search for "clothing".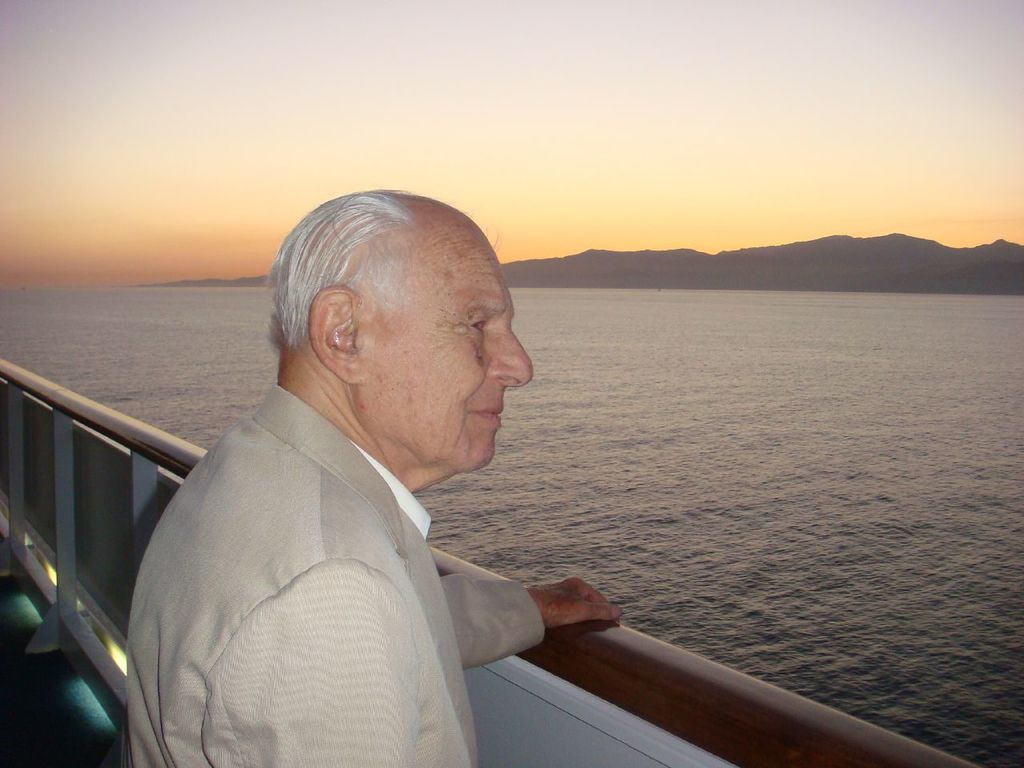
Found at (x1=118, y1=337, x2=552, y2=761).
